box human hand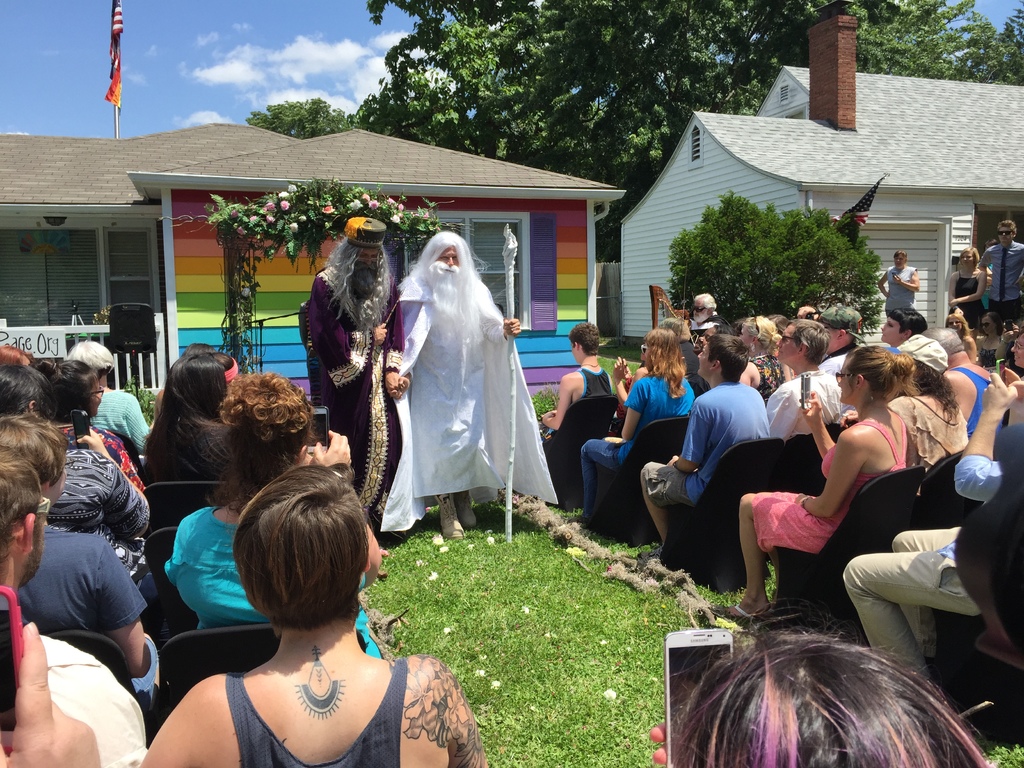
665/454/678/467
